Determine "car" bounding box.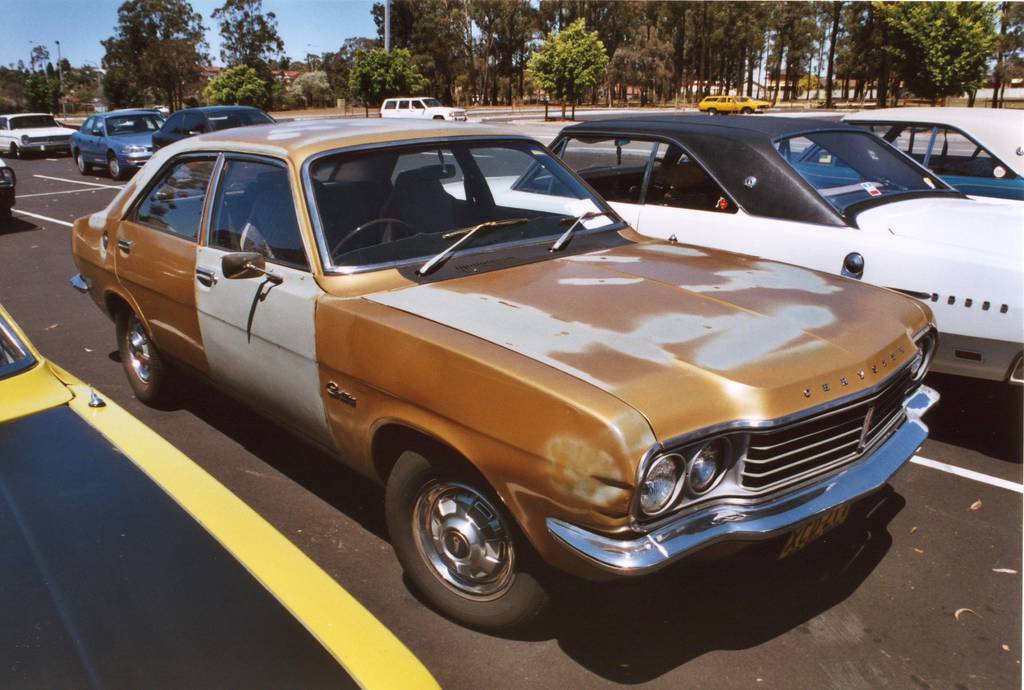
Determined: box=[56, 119, 84, 131].
